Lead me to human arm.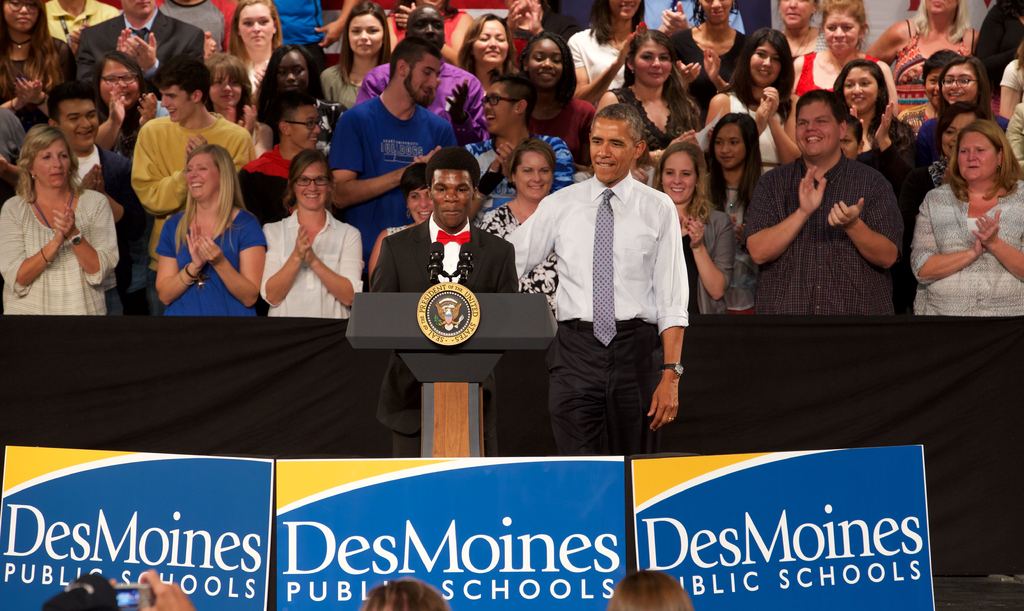
Lead to crop(965, 206, 1023, 282).
